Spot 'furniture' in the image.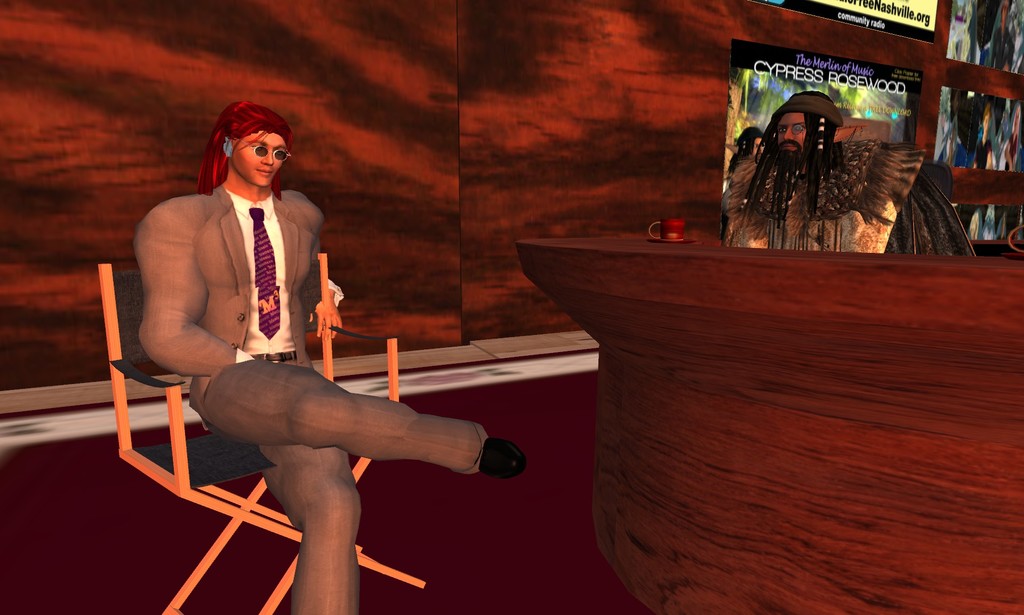
'furniture' found at x1=96 y1=250 x2=426 y2=614.
